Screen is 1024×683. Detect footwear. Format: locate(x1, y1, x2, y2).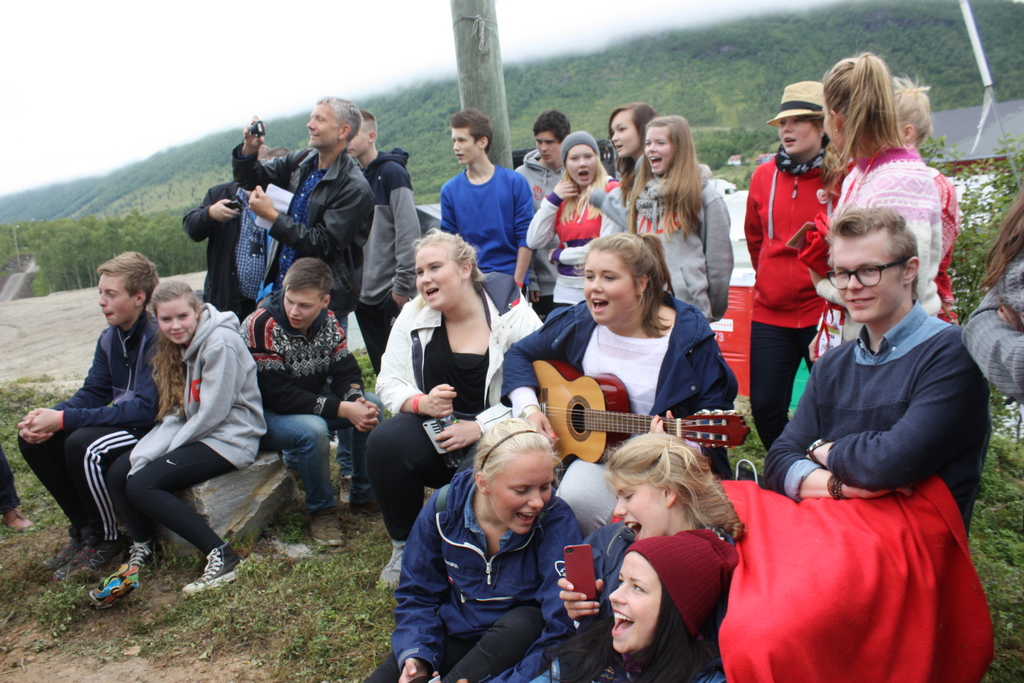
locate(42, 531, 88, 563).
